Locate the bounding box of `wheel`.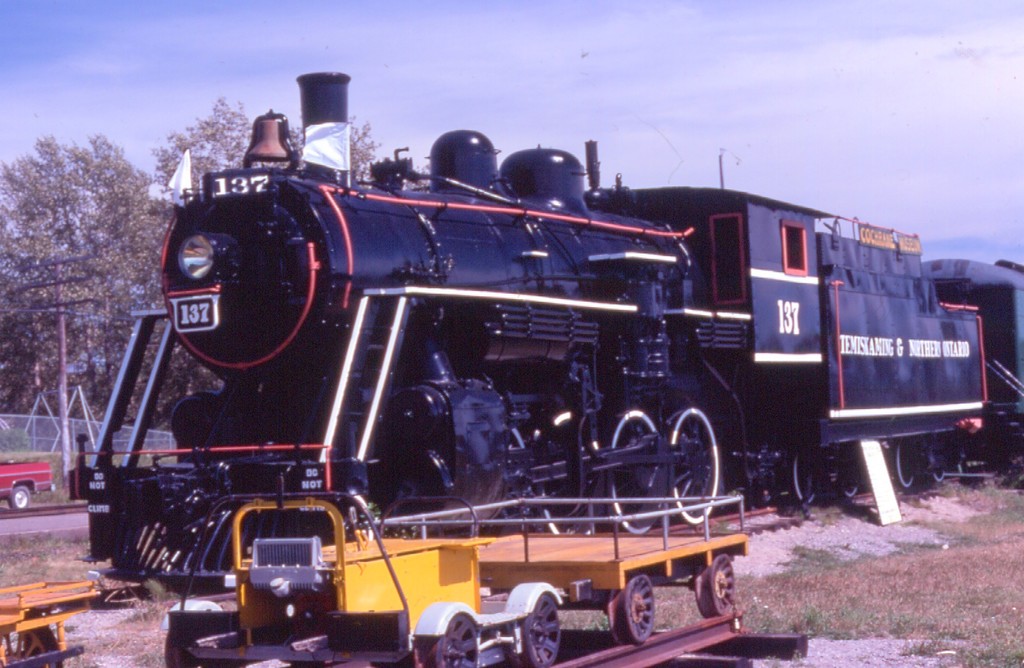
Bounding box: 612 586 680 650.
